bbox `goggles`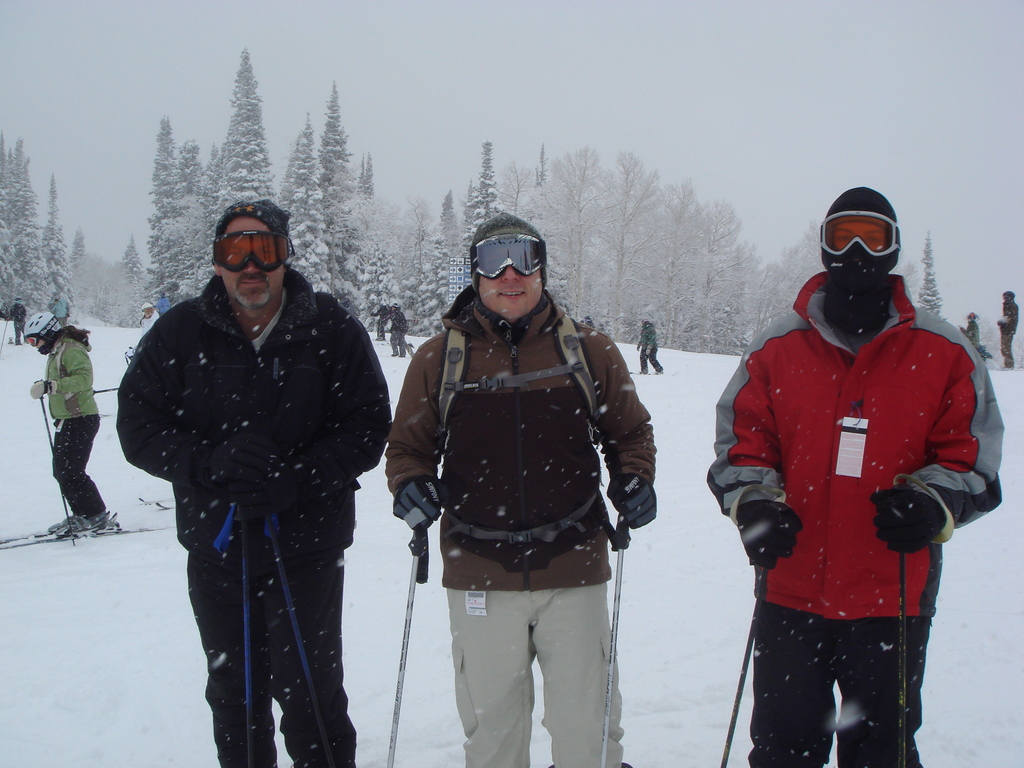
819, 216, 903, 253
